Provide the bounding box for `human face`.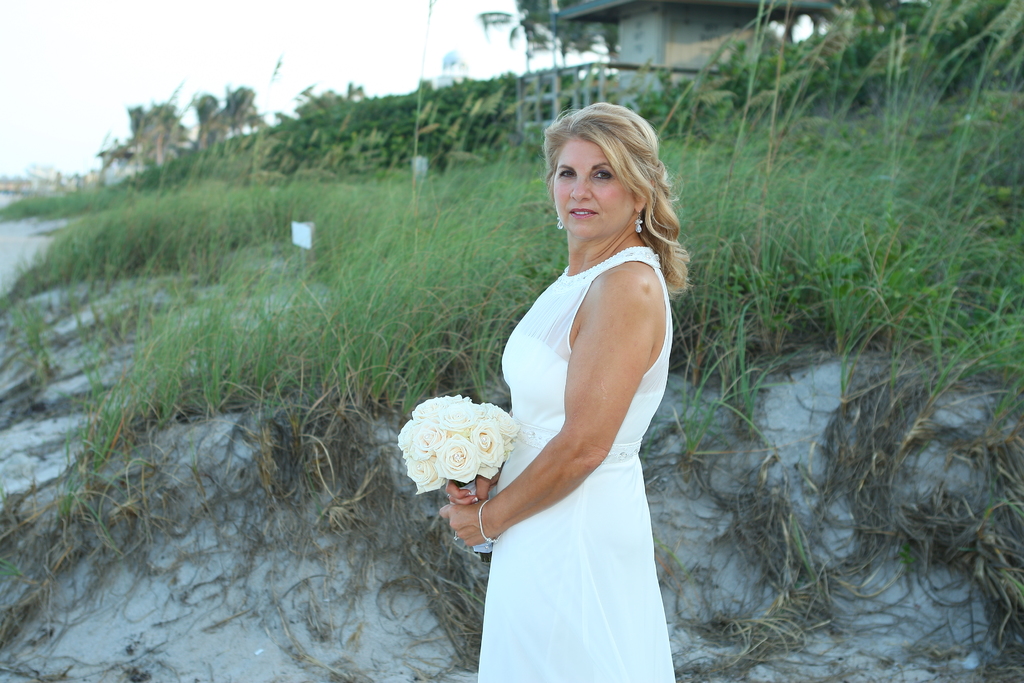
rect(547, 132, 633, 238).
